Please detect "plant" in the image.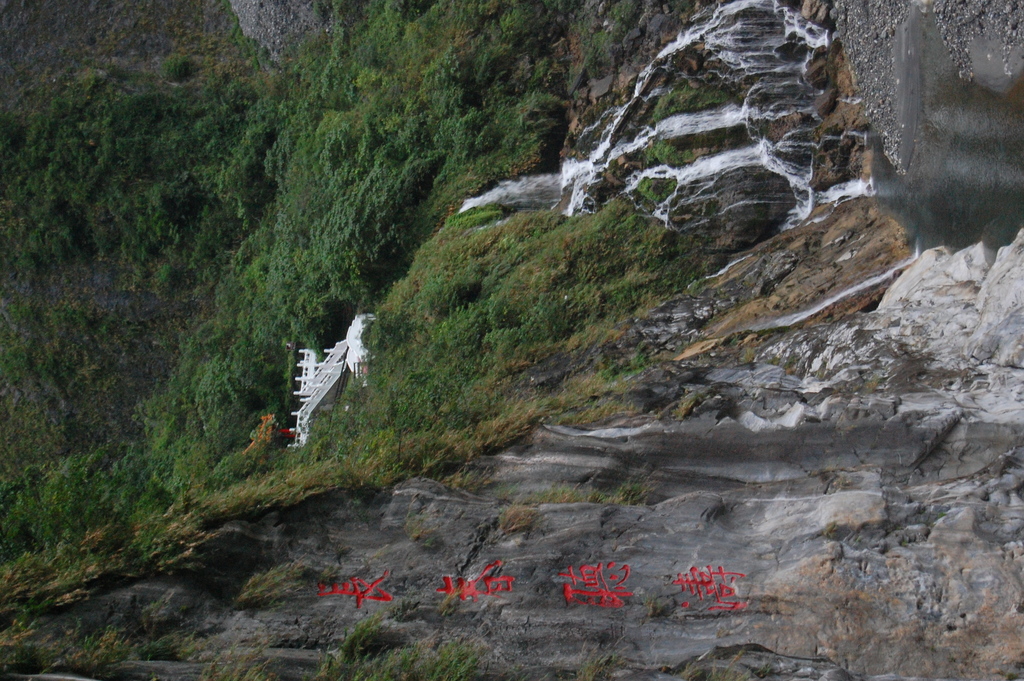
Rect(650, 597, 671, 618).
